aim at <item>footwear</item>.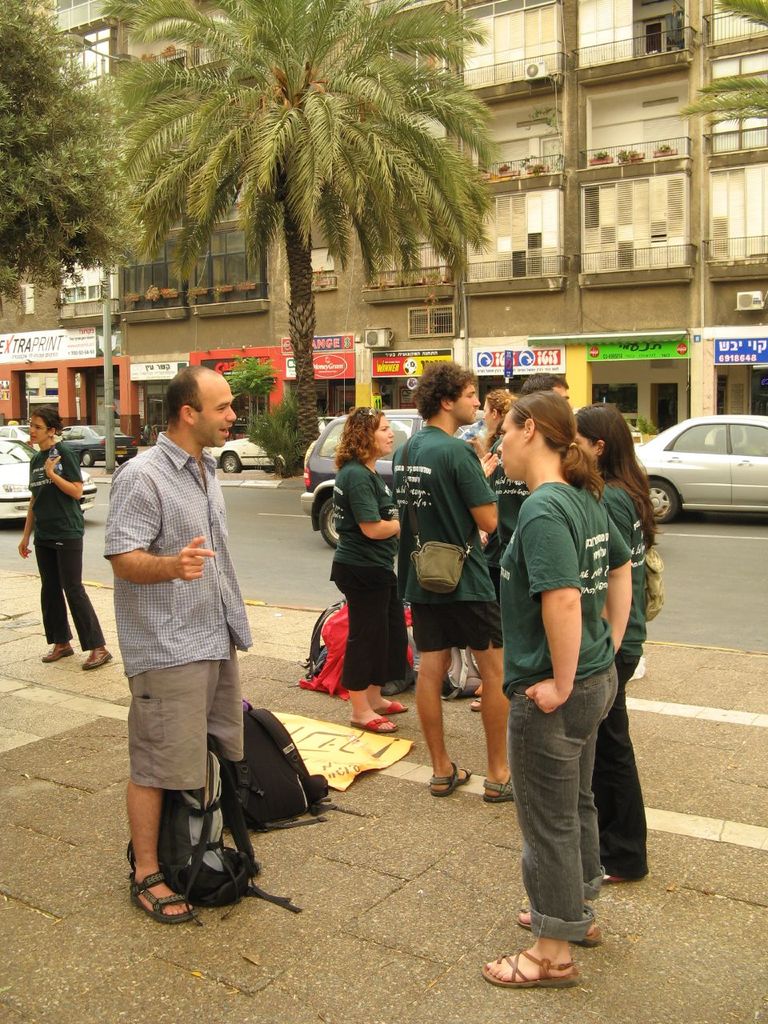
Aimed at x1=127 y1=874 x2=198 y2=928.
